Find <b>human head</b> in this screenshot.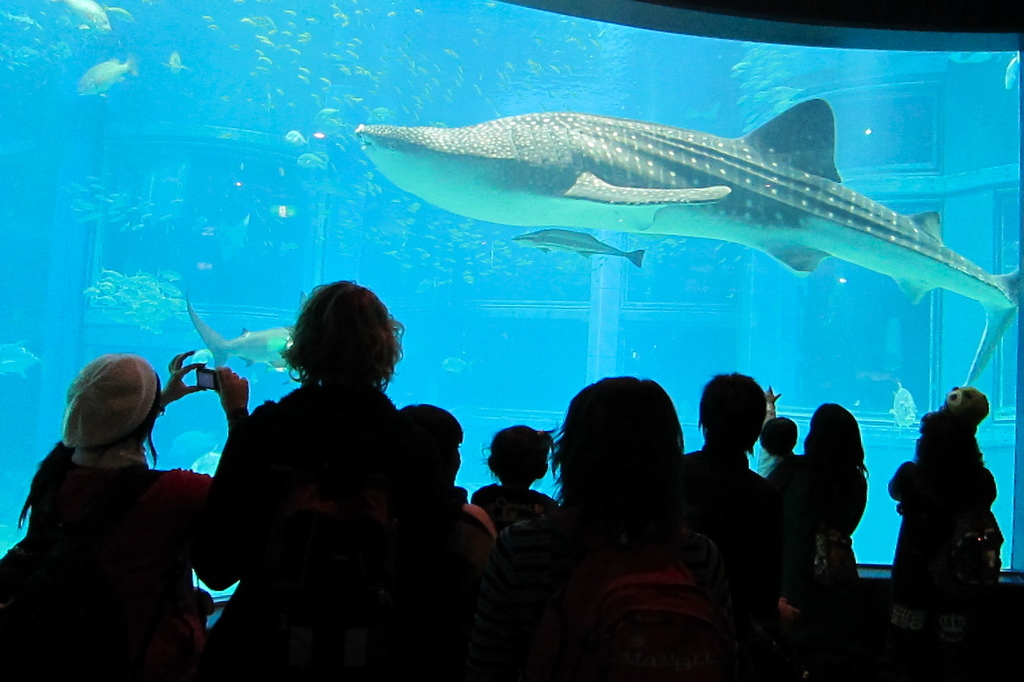
The bounding box for <b>human head</b> is region(408, 405, 462, 475).
